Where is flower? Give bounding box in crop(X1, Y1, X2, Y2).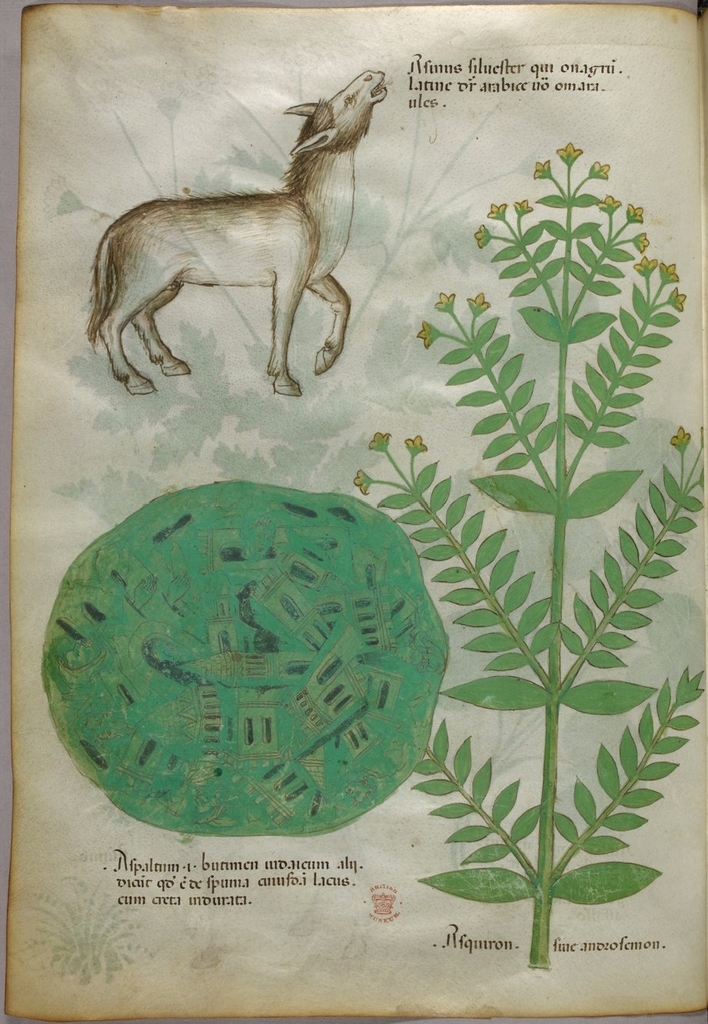
crop(556, 130, 575, 160).
